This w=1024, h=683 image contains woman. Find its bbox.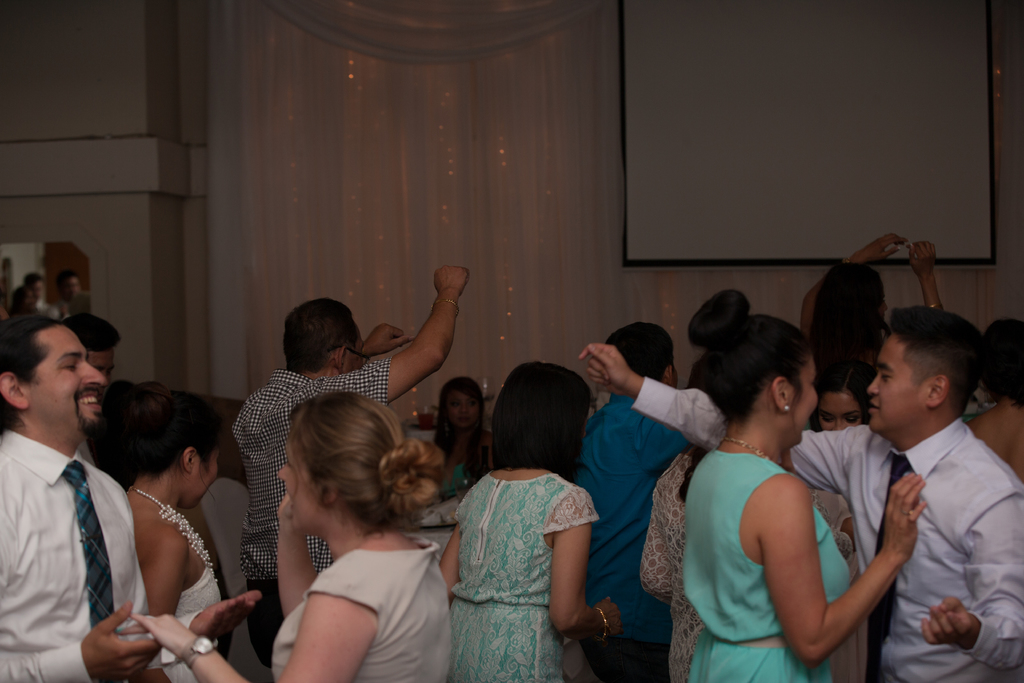
box(438, 375, 493, 488).
